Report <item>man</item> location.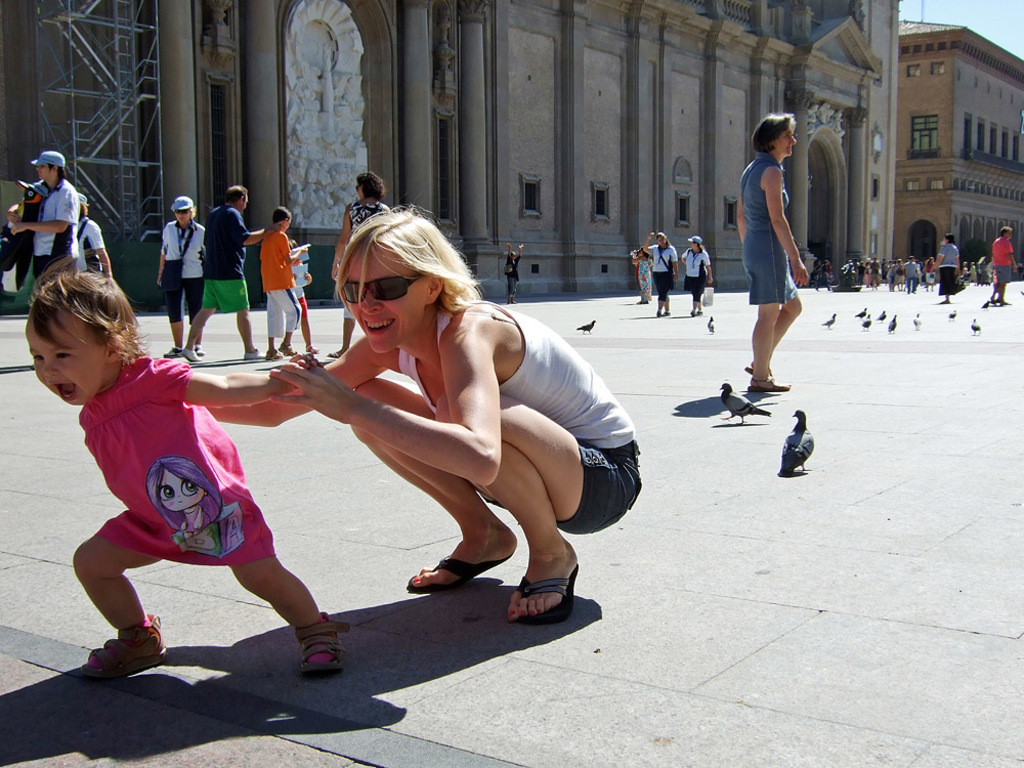
Report: rect(181, 184, 262, 364).
